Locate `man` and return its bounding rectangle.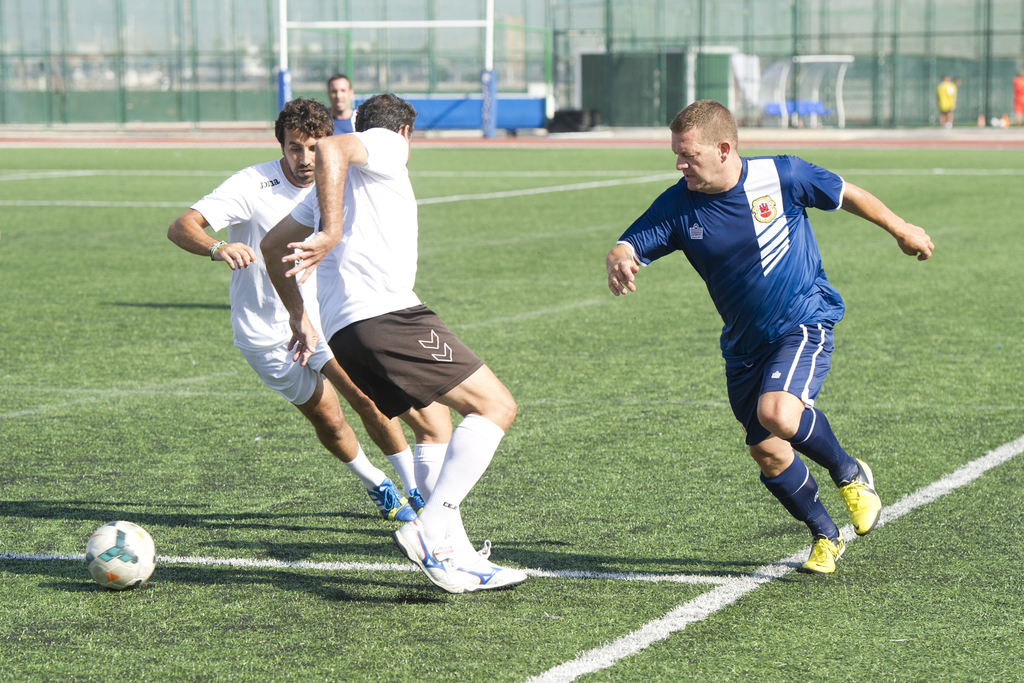
l=161, t=95, r=428, b=520.
